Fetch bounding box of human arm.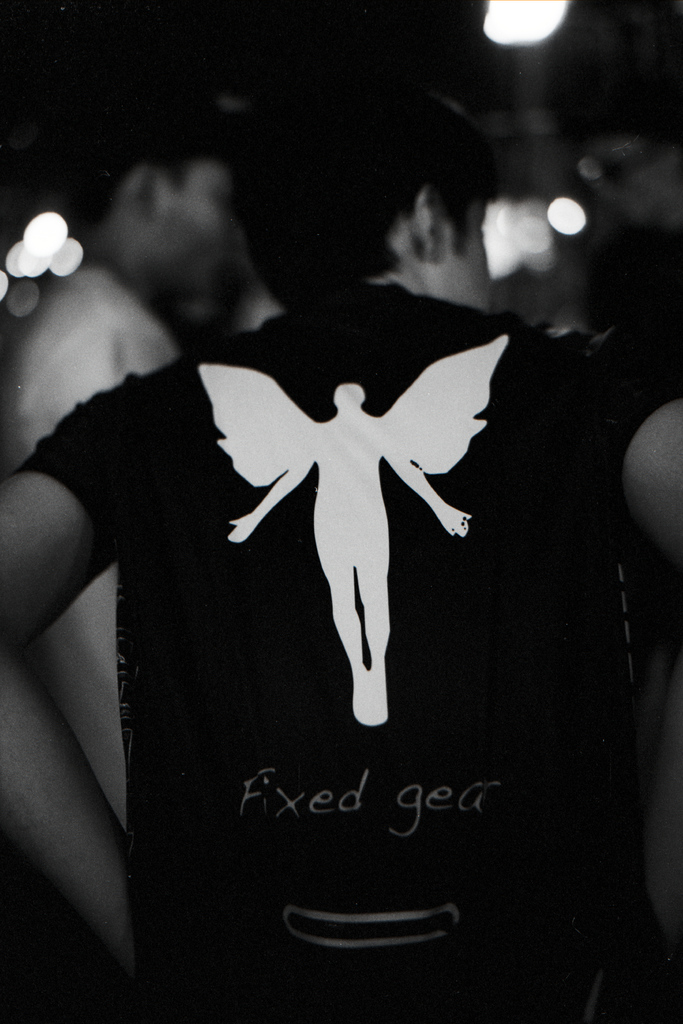
Bbox: (598,352,682,567).
